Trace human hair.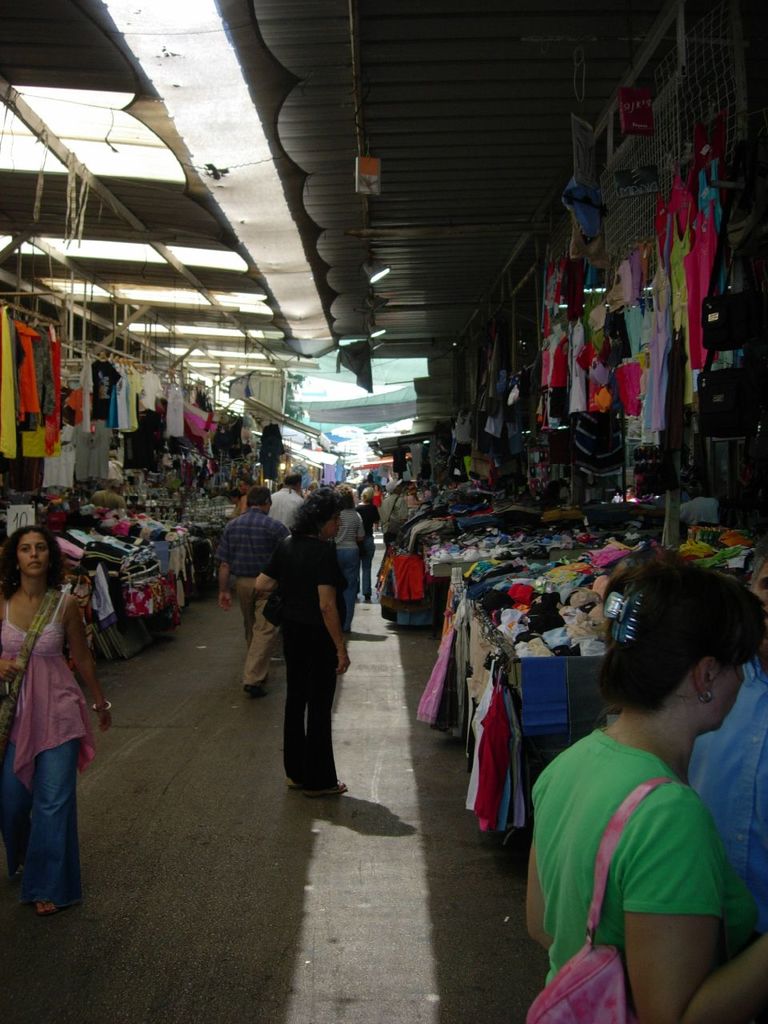
Traced to box=[361, 486, 375, 502].
